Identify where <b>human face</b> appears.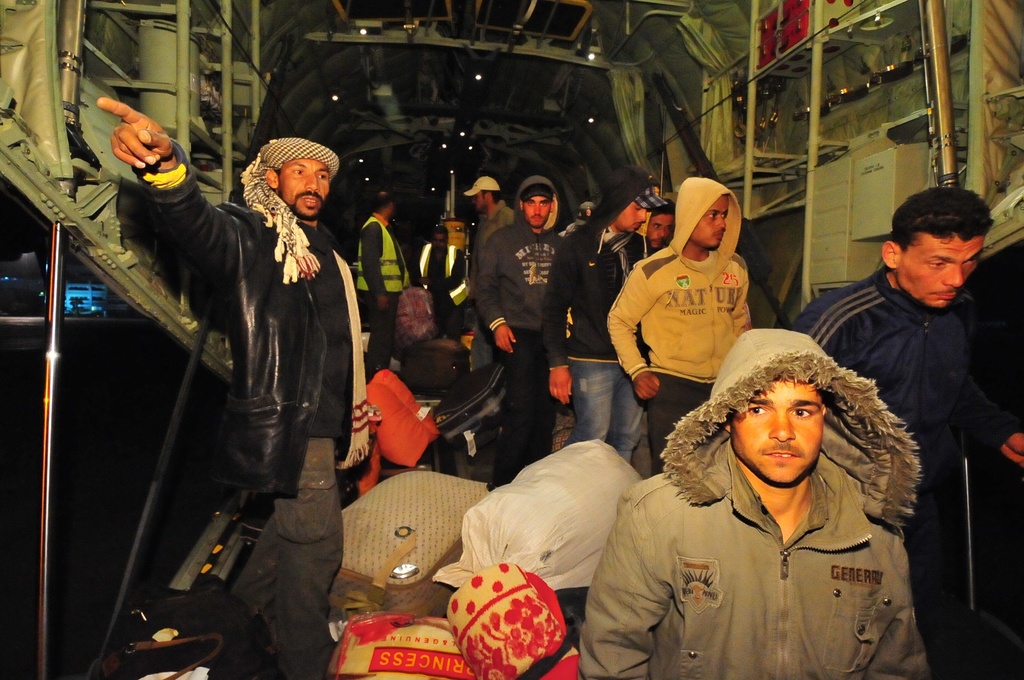
Appears at crop(646, 213, 677, 256).
